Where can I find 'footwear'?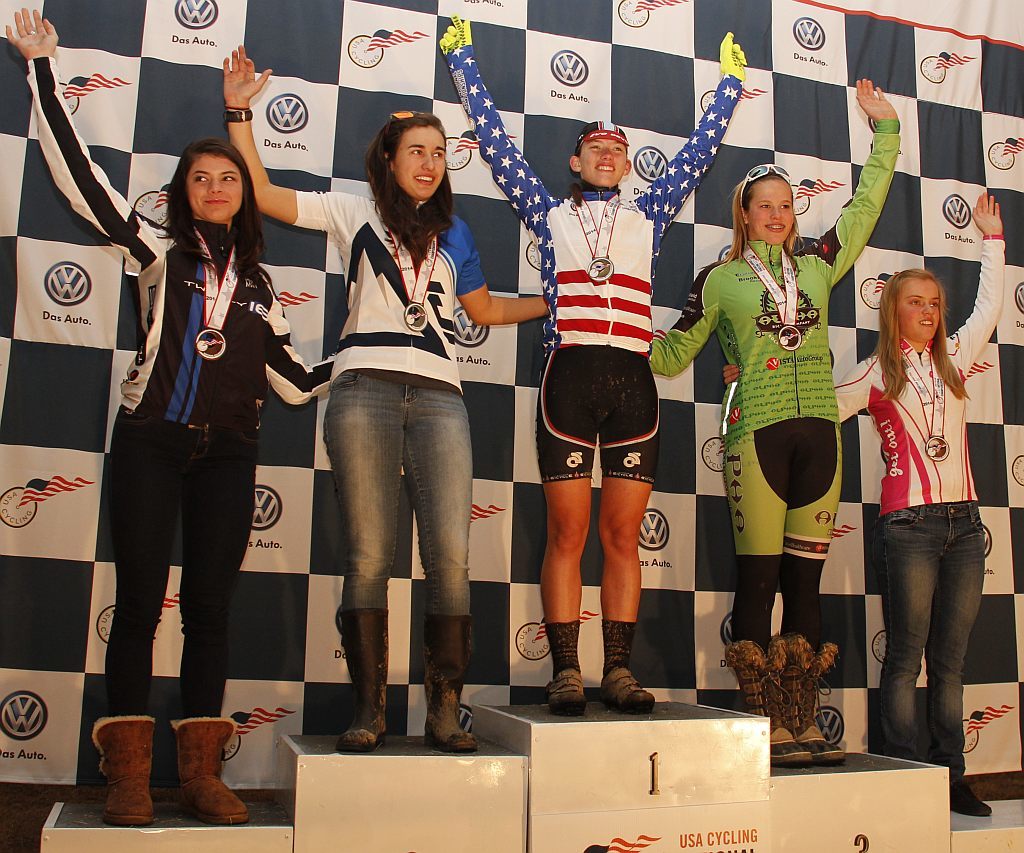
You can find it at (598,622,656,713).
